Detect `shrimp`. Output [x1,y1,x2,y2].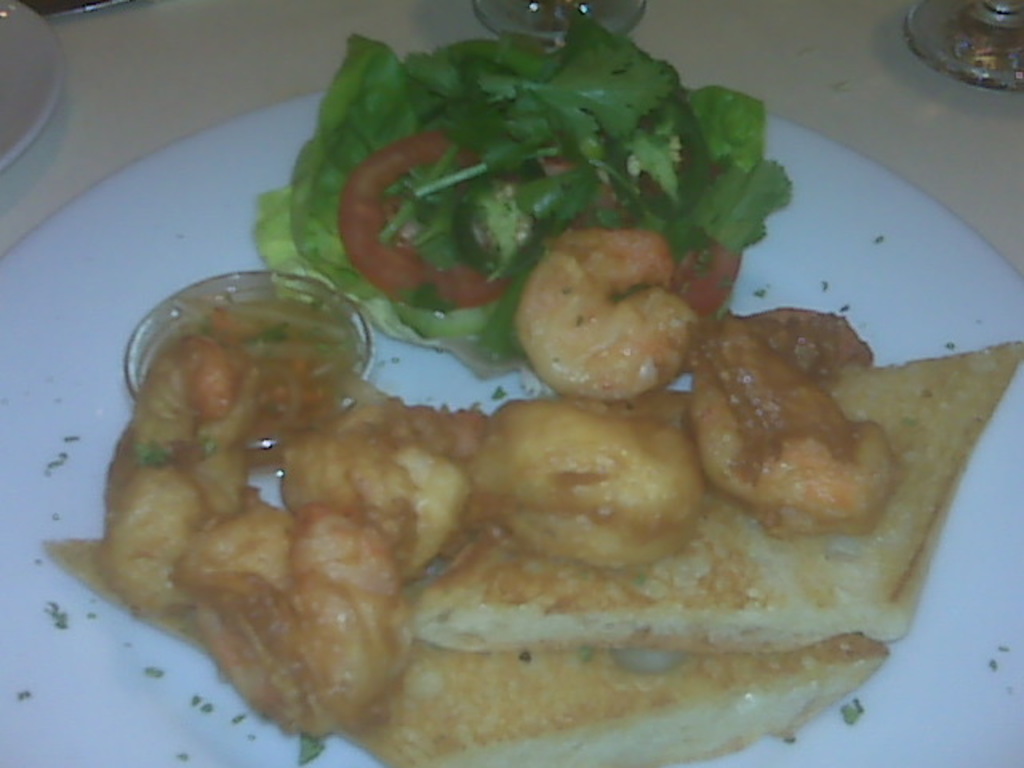
[512,229,702,394].
